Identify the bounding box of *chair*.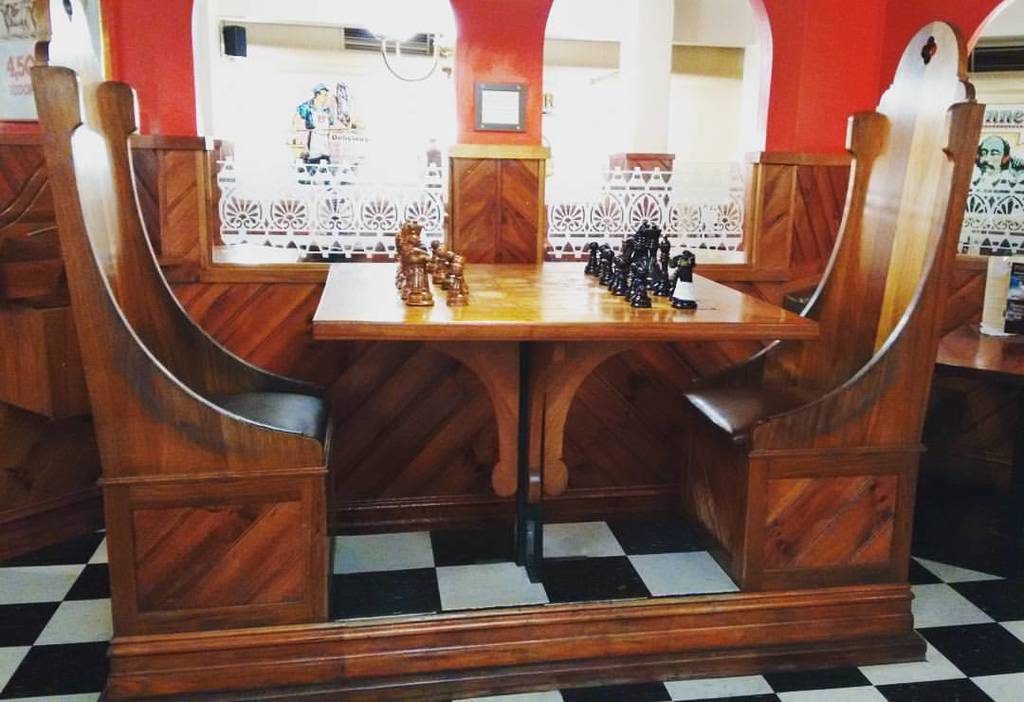
crop(673, 16, 990, 602).
